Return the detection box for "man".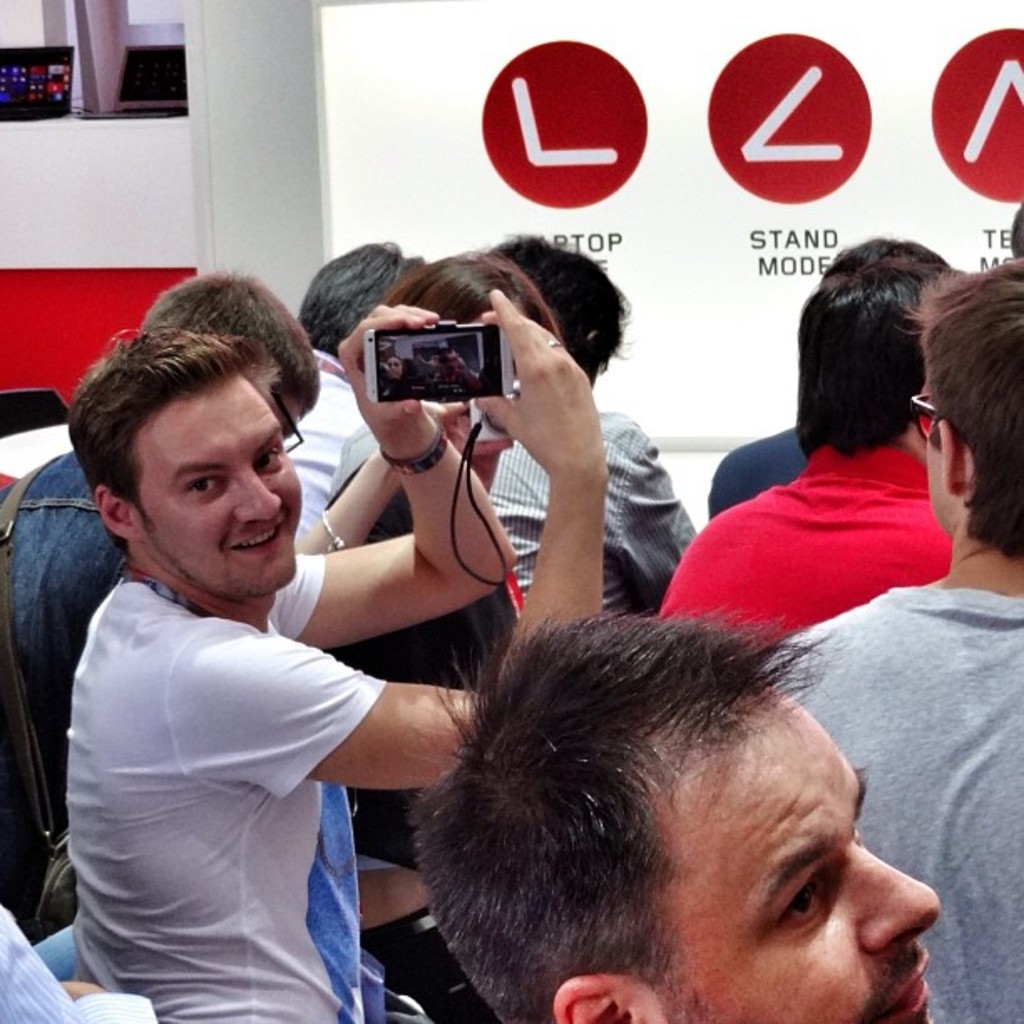
Rect(770, 256, 1022, 1022).
